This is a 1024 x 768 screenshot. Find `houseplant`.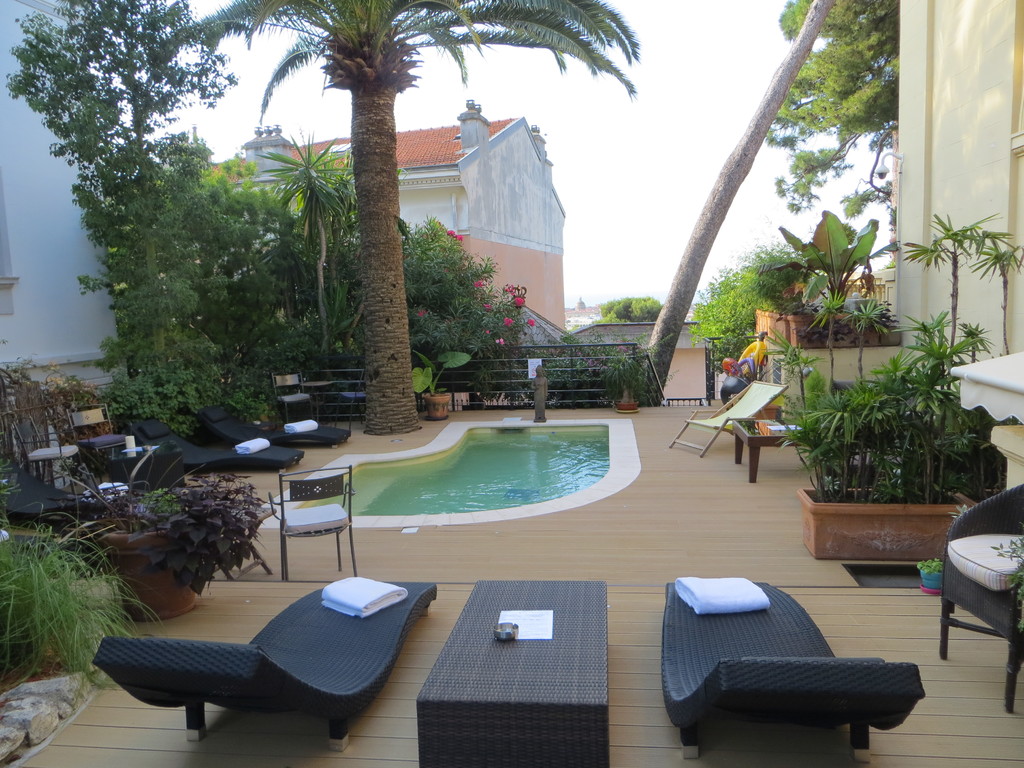
Bounding box: [x1=595, y1=344, x2=650, y2=413].
